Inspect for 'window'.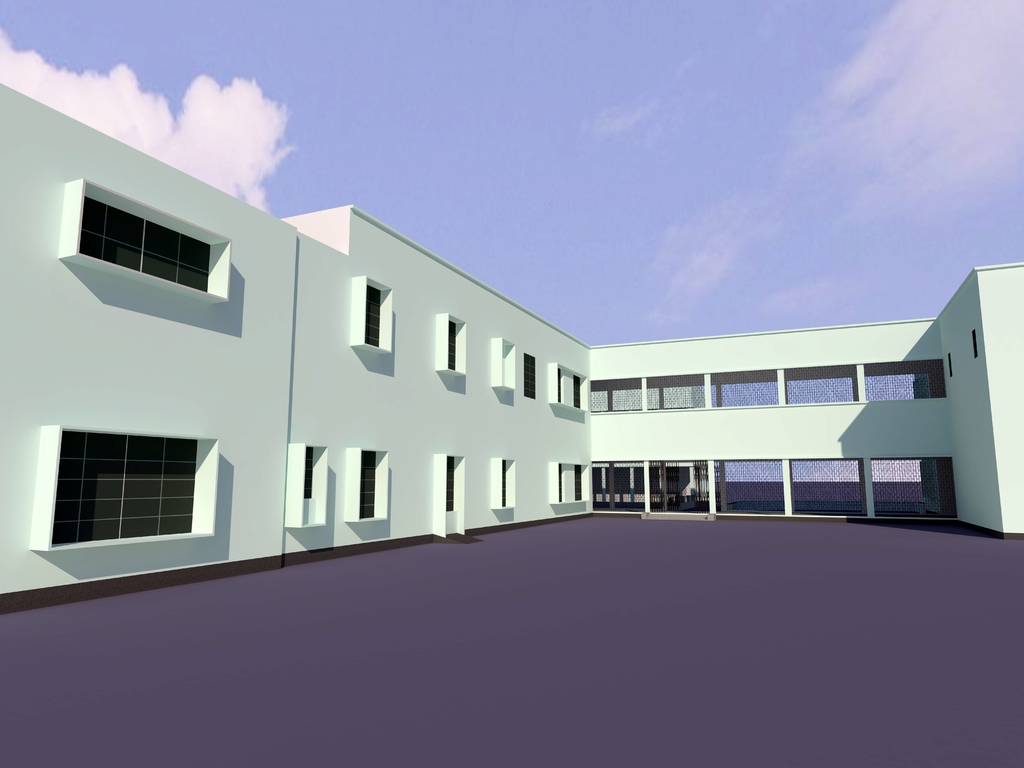
Inspection: rect(432, 449, 465, 534).
